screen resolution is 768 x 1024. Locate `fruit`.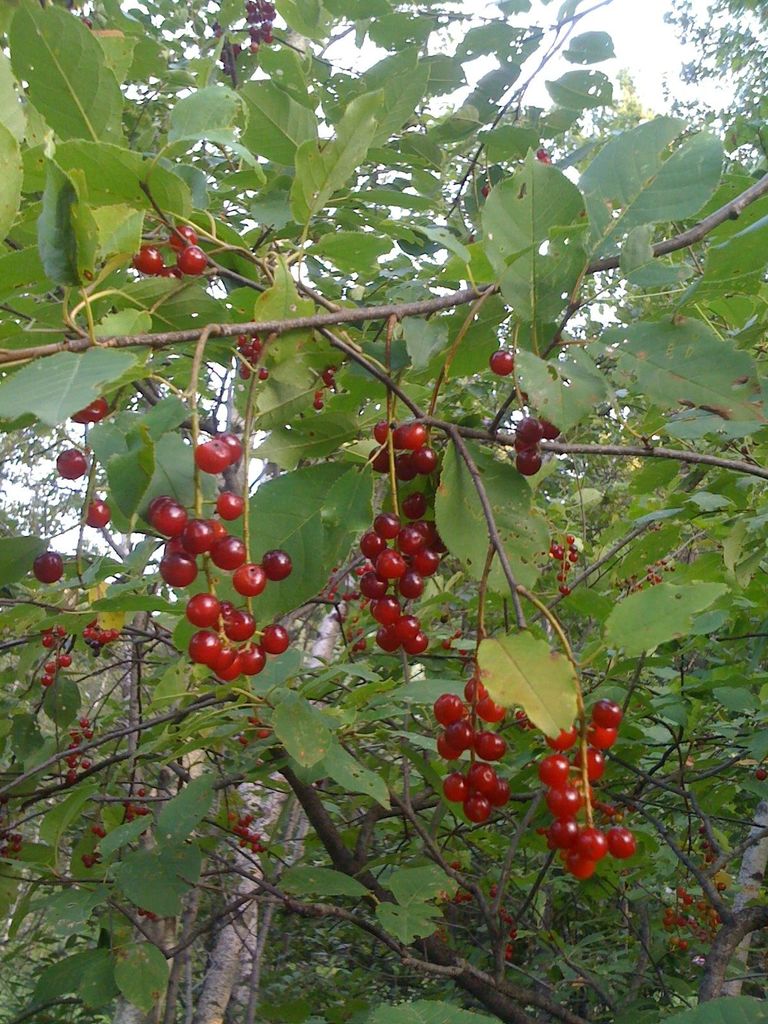
[x1=436, y1=675, x2=509, y2=824].
